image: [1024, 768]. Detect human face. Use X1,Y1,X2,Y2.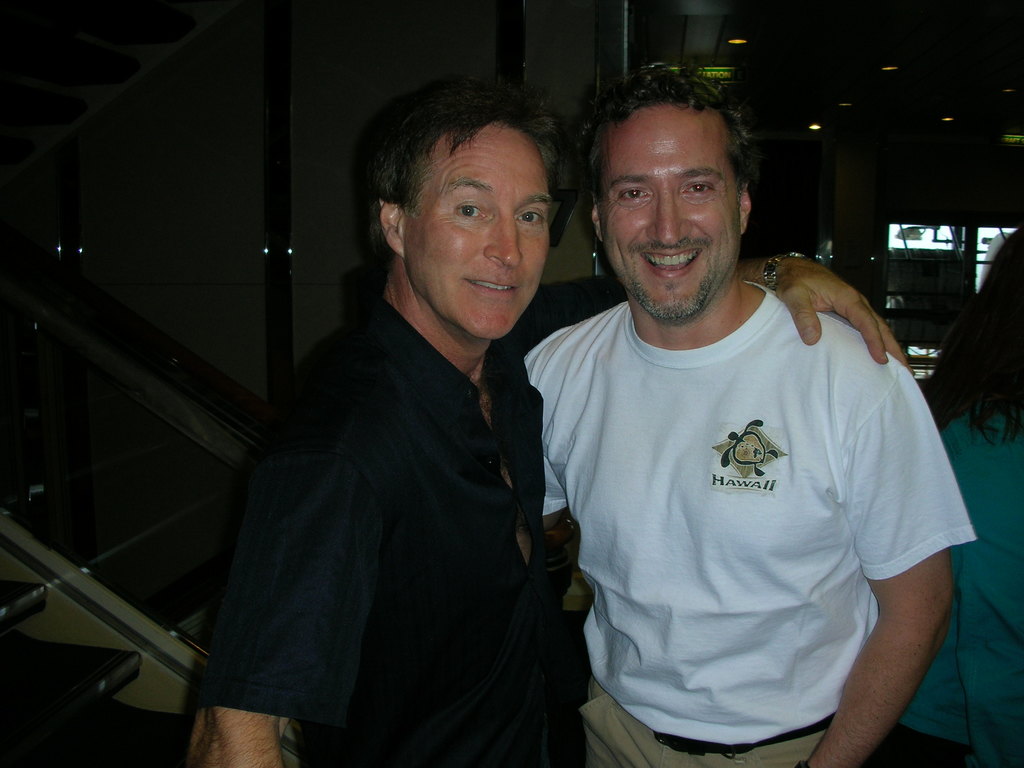
604,102,742,321.
